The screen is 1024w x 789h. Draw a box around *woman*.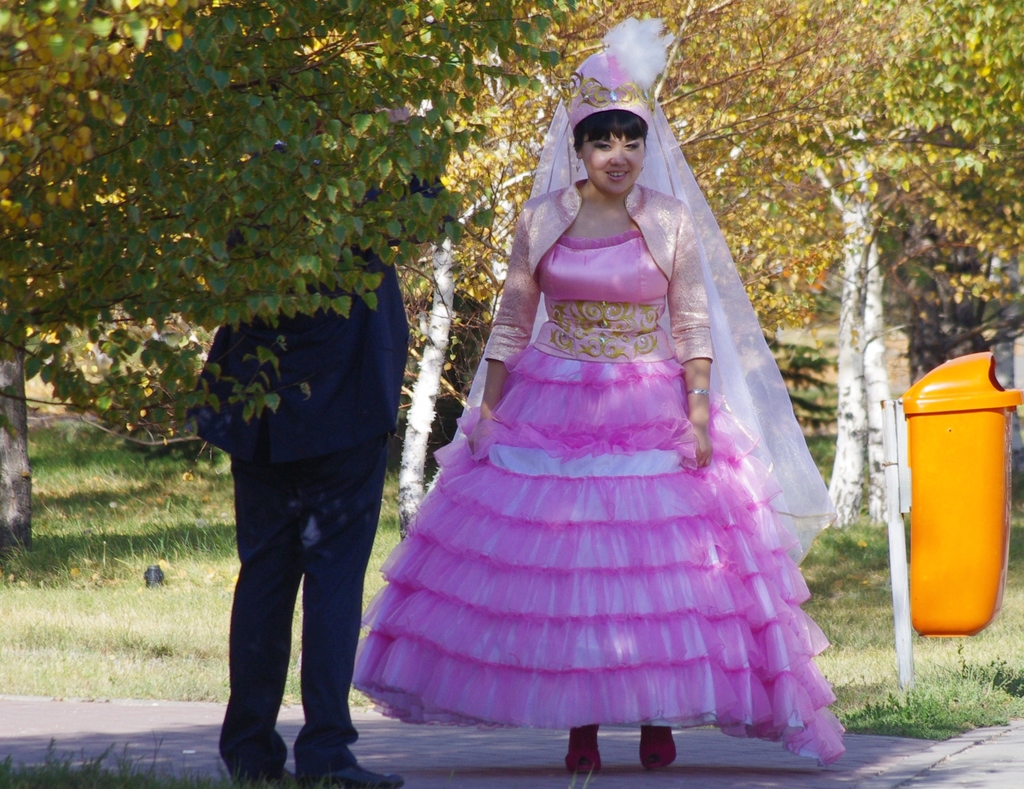
(358, 61, 841, 767).
